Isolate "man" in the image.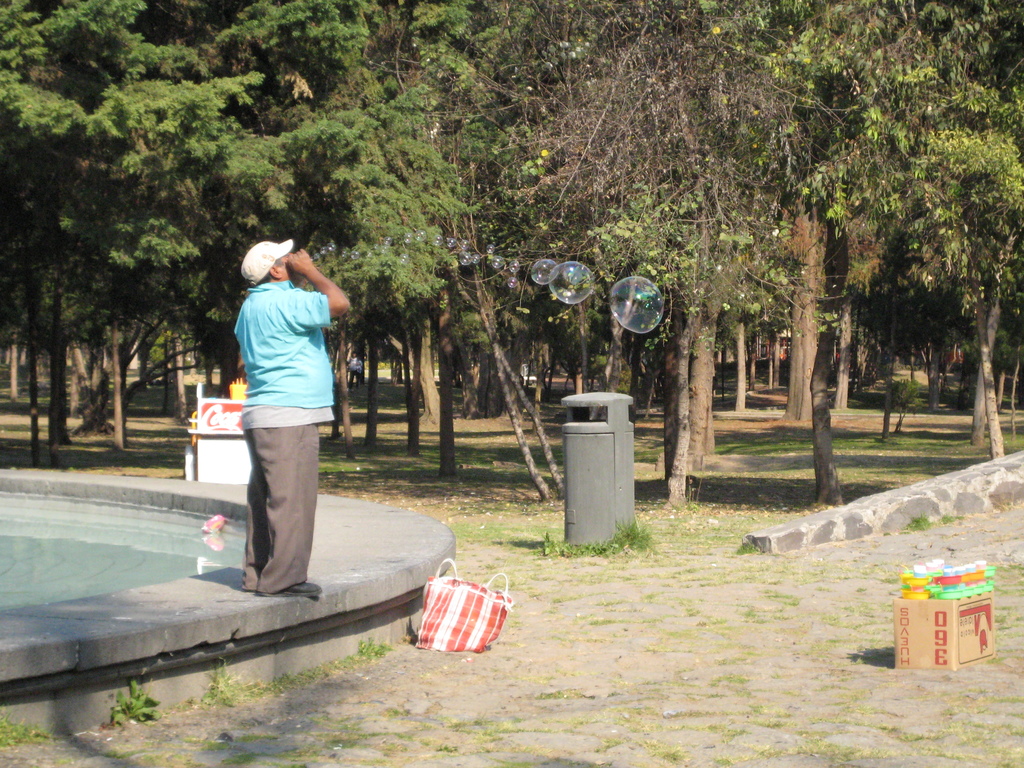
Isolated region: pyautogui.locateOnScreen(208, 233, 350, 605).
